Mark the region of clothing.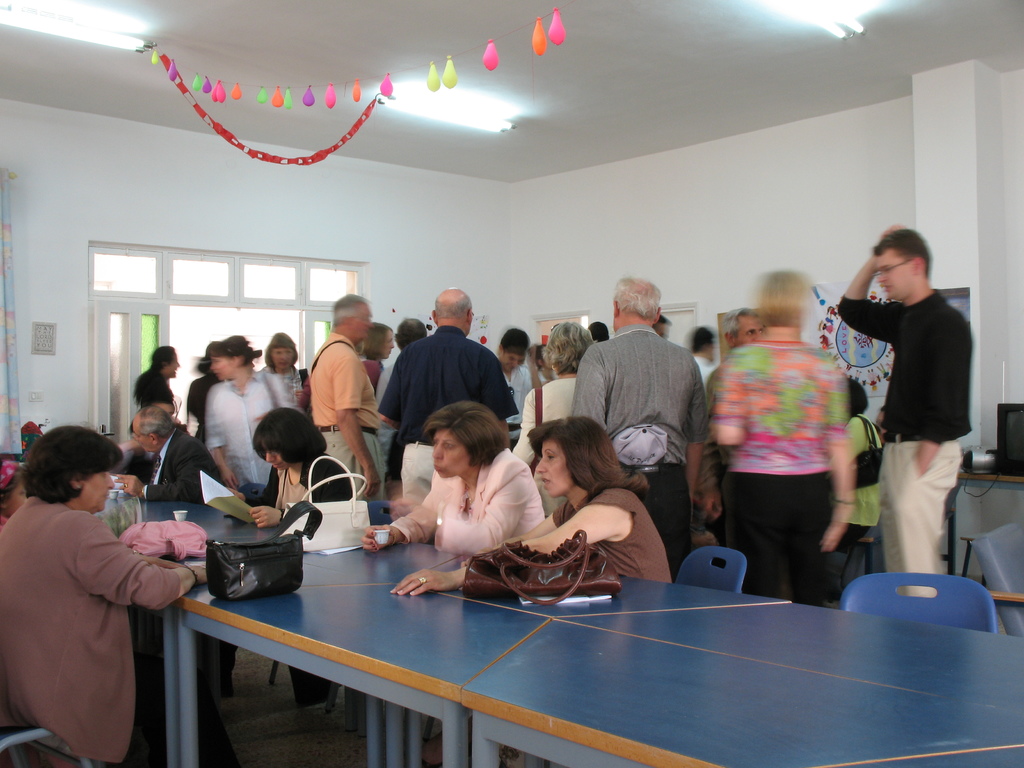
Region: 202:368:291:500.
